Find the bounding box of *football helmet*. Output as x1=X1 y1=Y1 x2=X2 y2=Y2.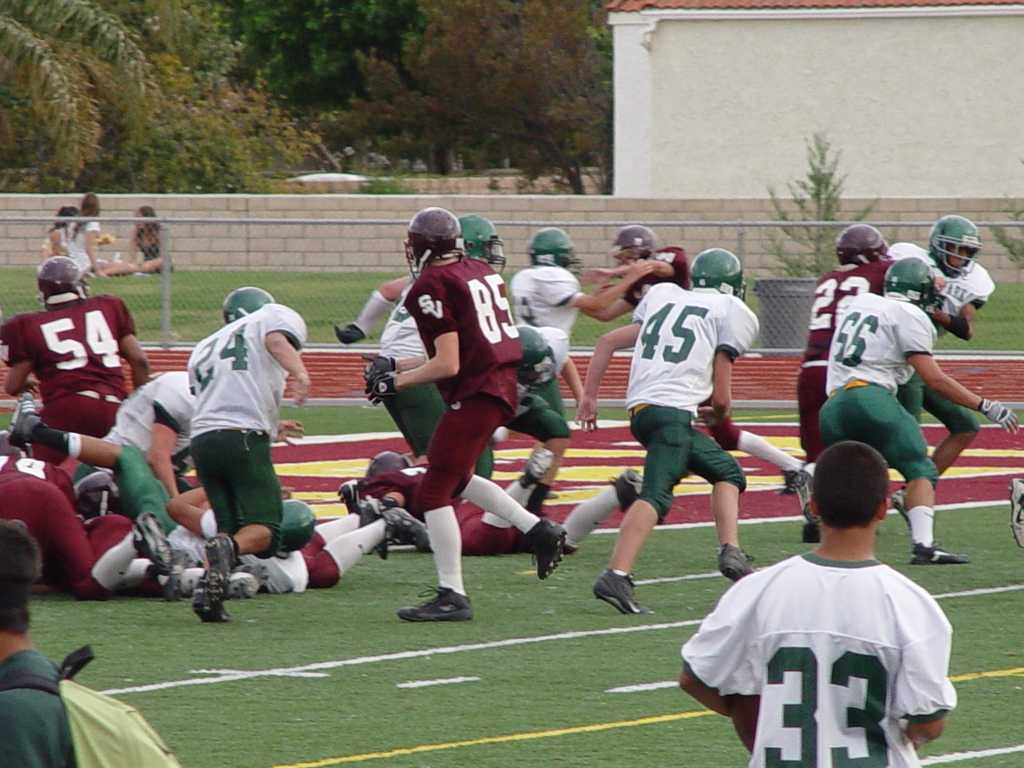
x1=458 y1=213 x2=511 y2=276.
